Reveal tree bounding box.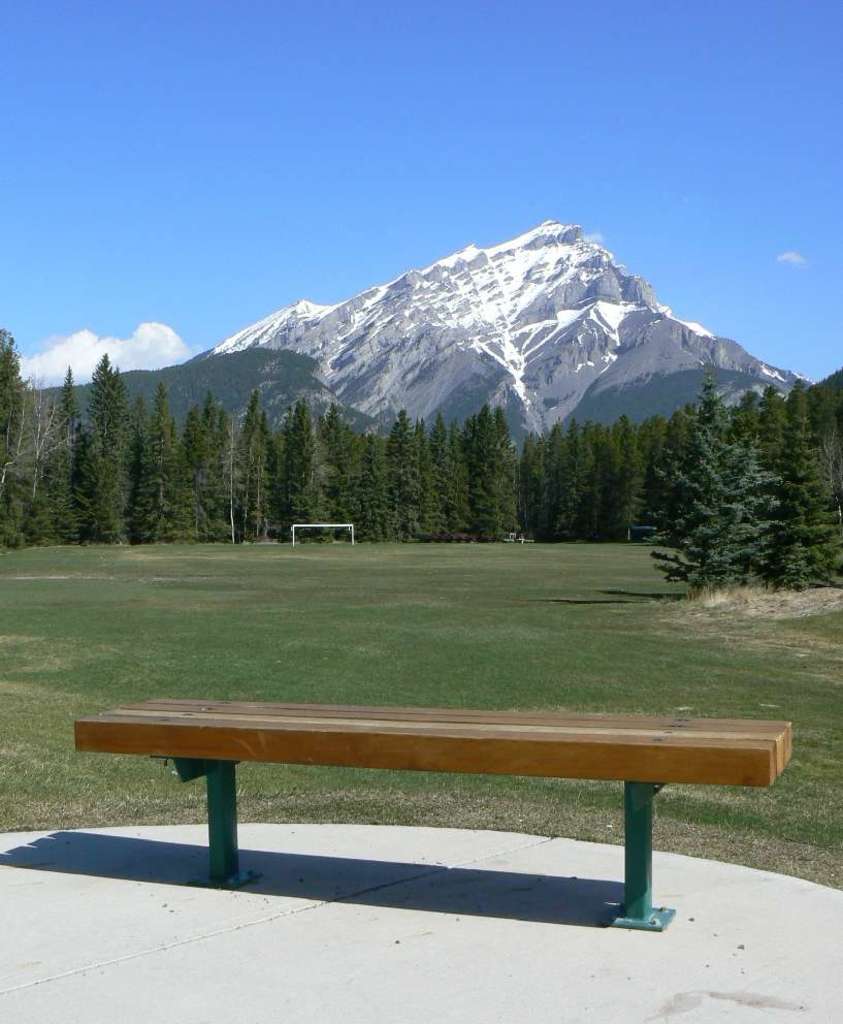
Revealed: box(24, 383, 64, 549).
